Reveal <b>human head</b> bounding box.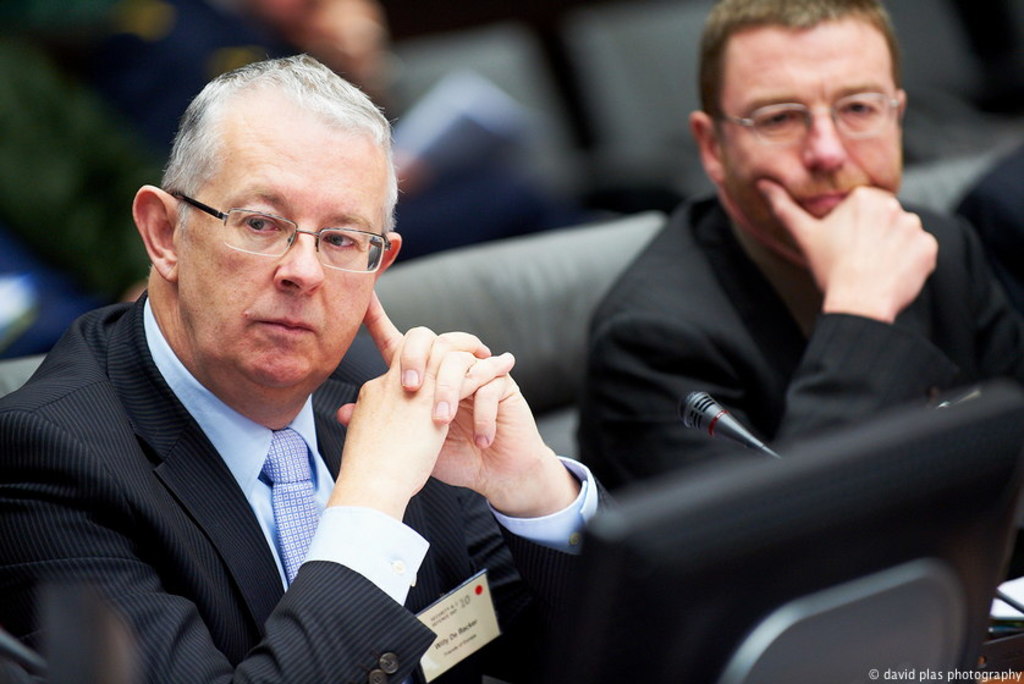
Revealed: 153/65/395/335.
